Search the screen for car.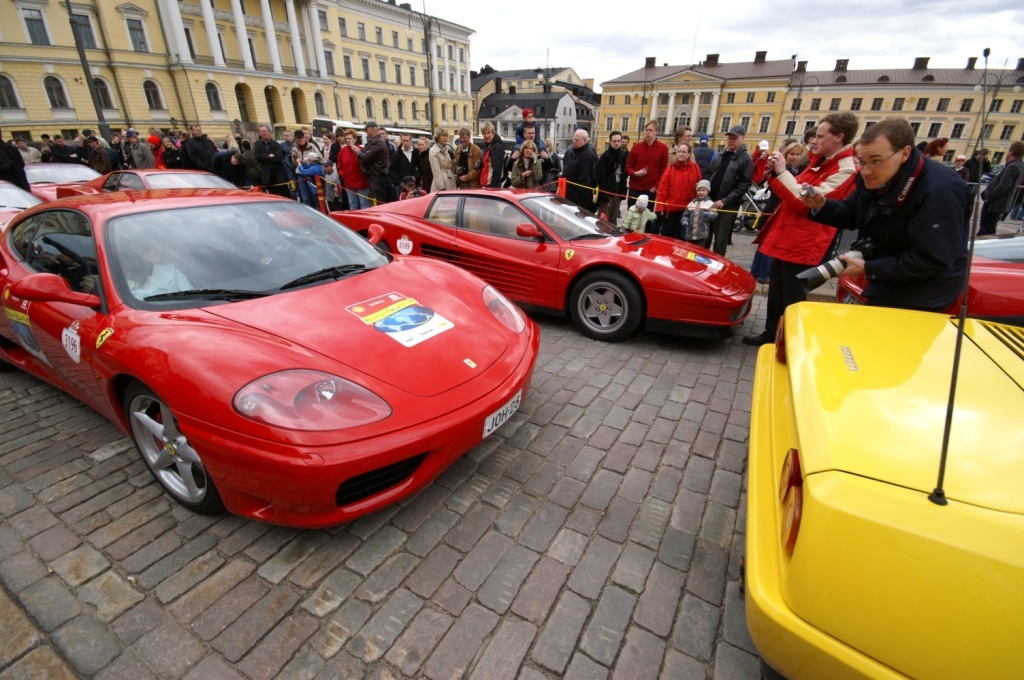
Found at (328,188,759,344).
